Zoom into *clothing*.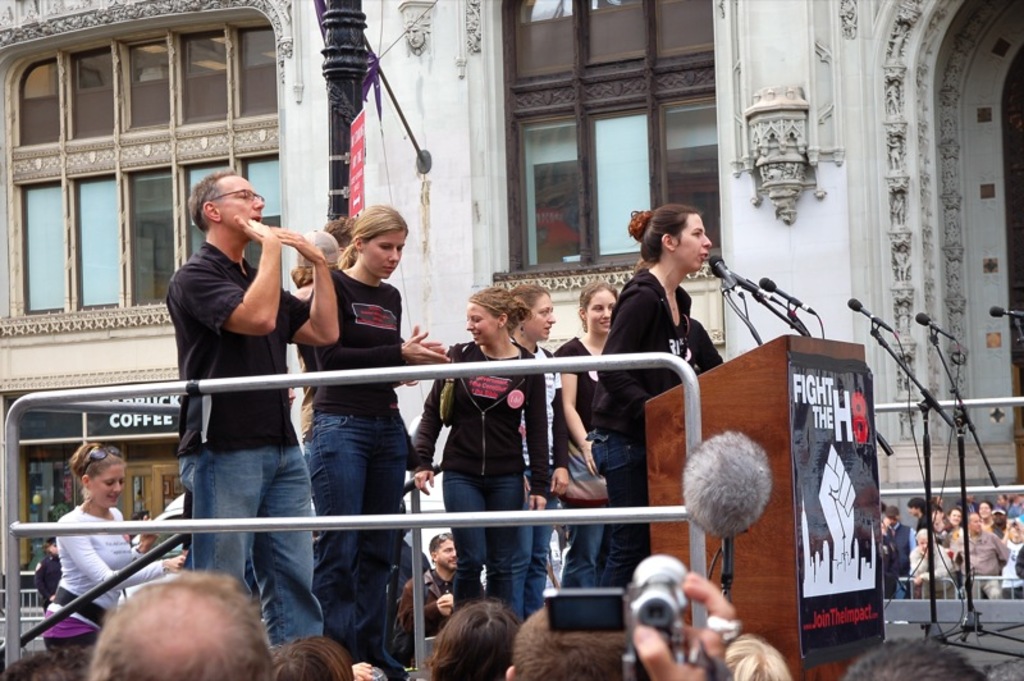
Zoom target: <region>955, 526, 1010, 597</region>.
